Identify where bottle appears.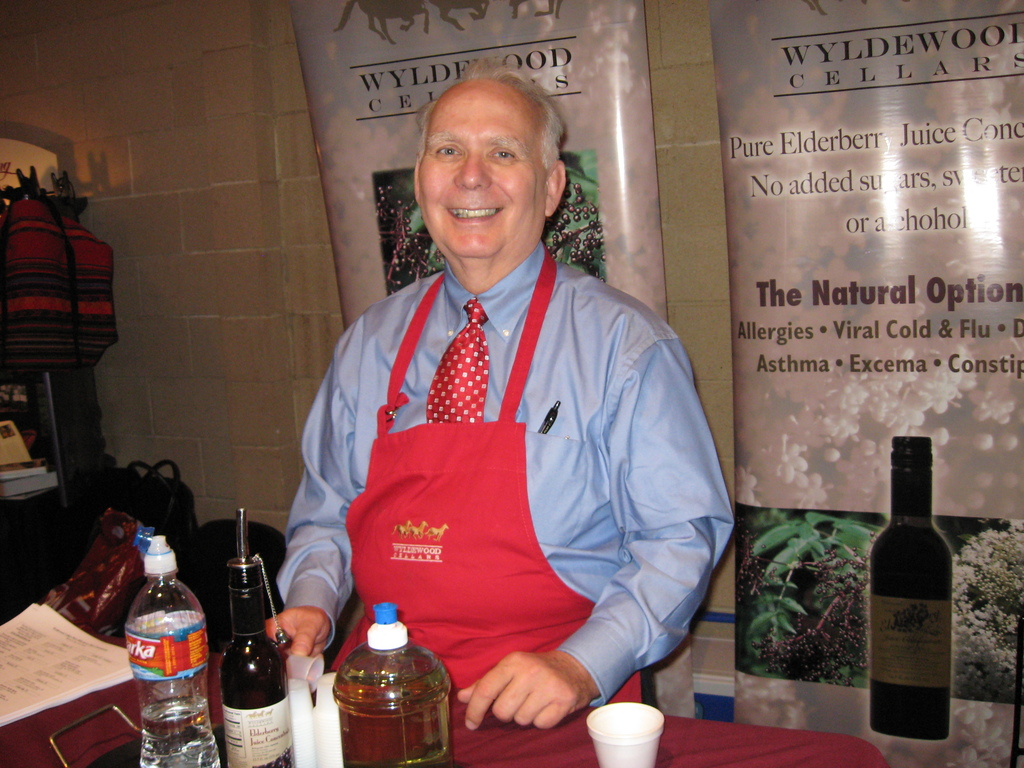
Appears at bbox=[123, 527, 222, 767].
